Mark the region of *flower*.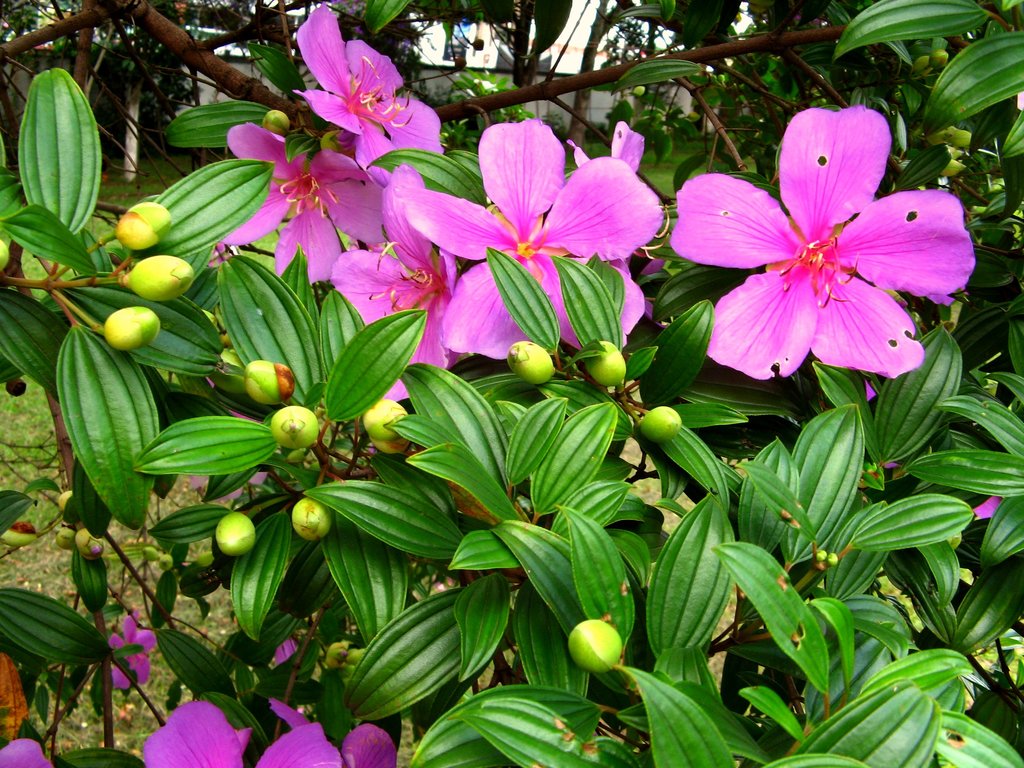
Region: bbox=[257, 694, 402, 767].
